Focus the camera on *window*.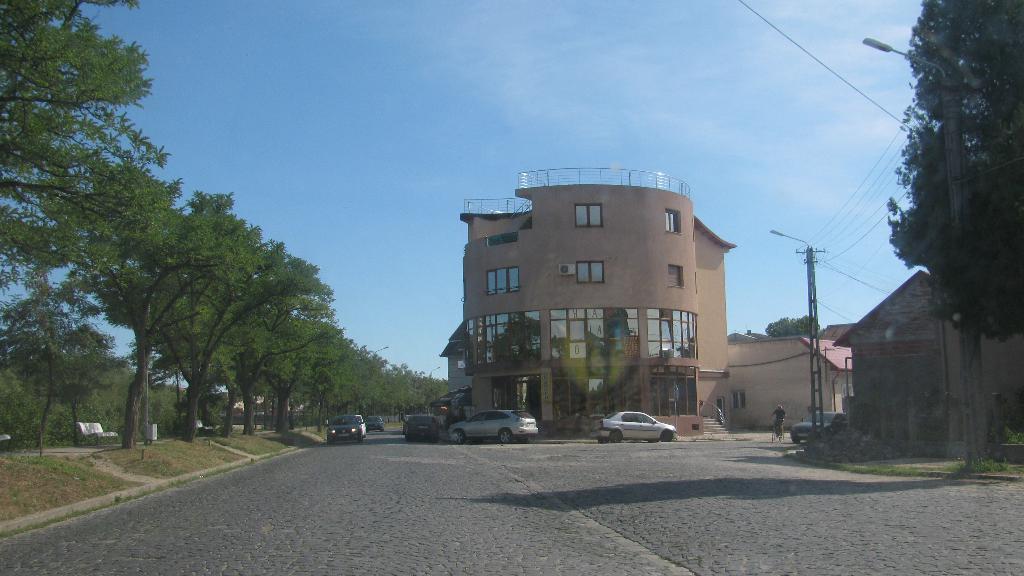
Focus region: 645,308,694,357.
